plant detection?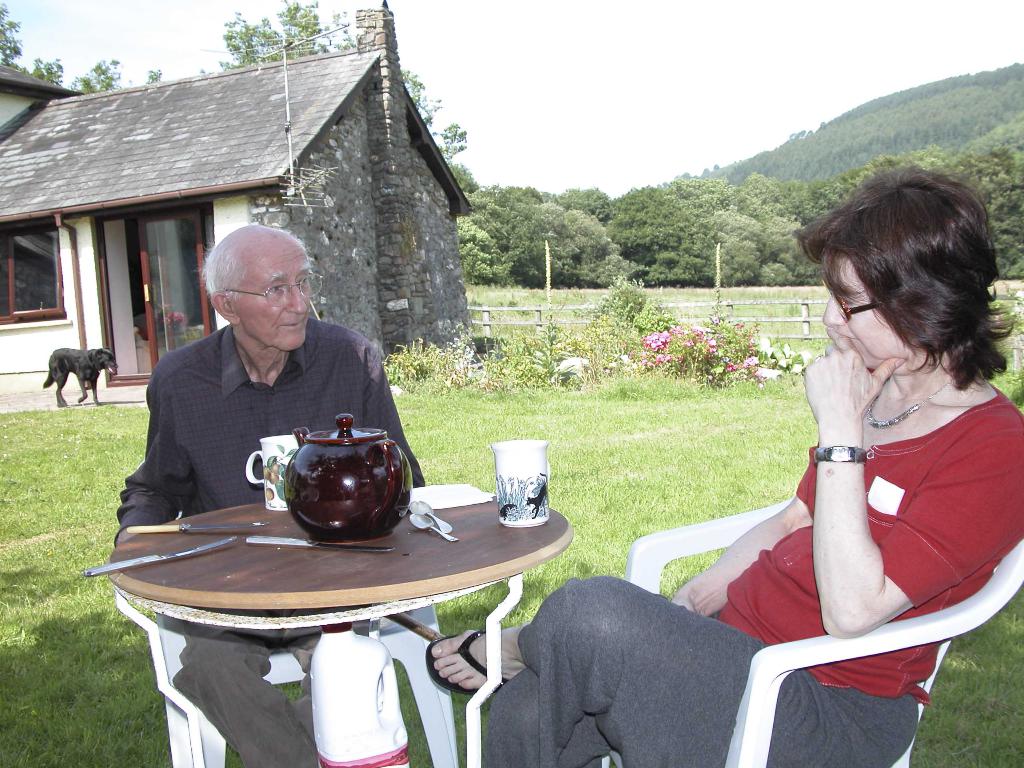
{"left": 578, "top": 270, "right": 668, "bottom": 385}
